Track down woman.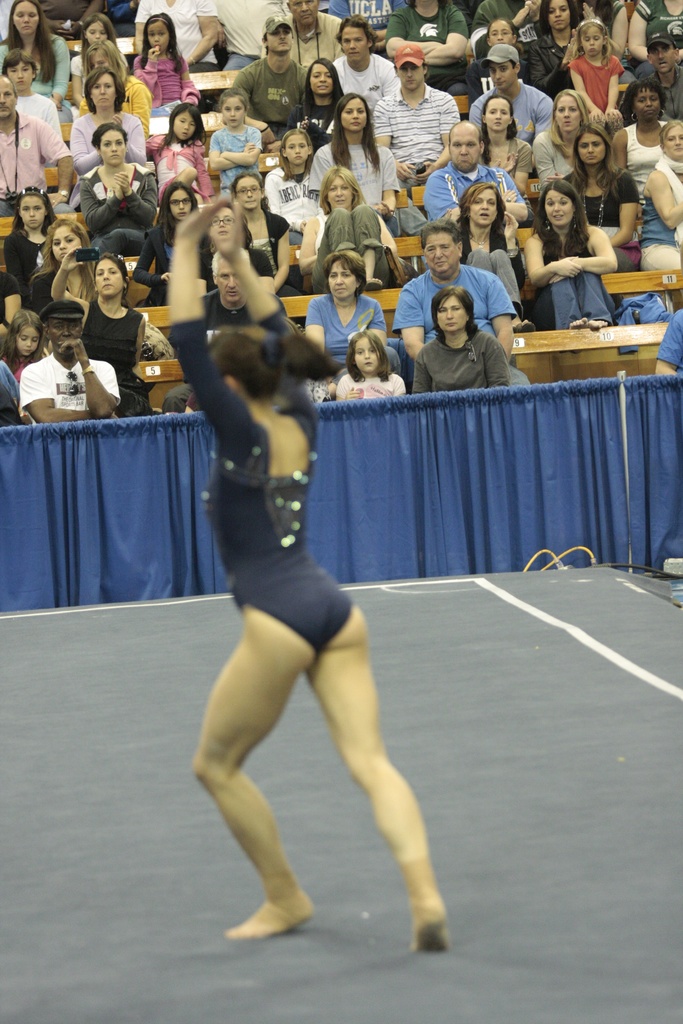
Tracked to Rect(641, 116, 682, 299).
